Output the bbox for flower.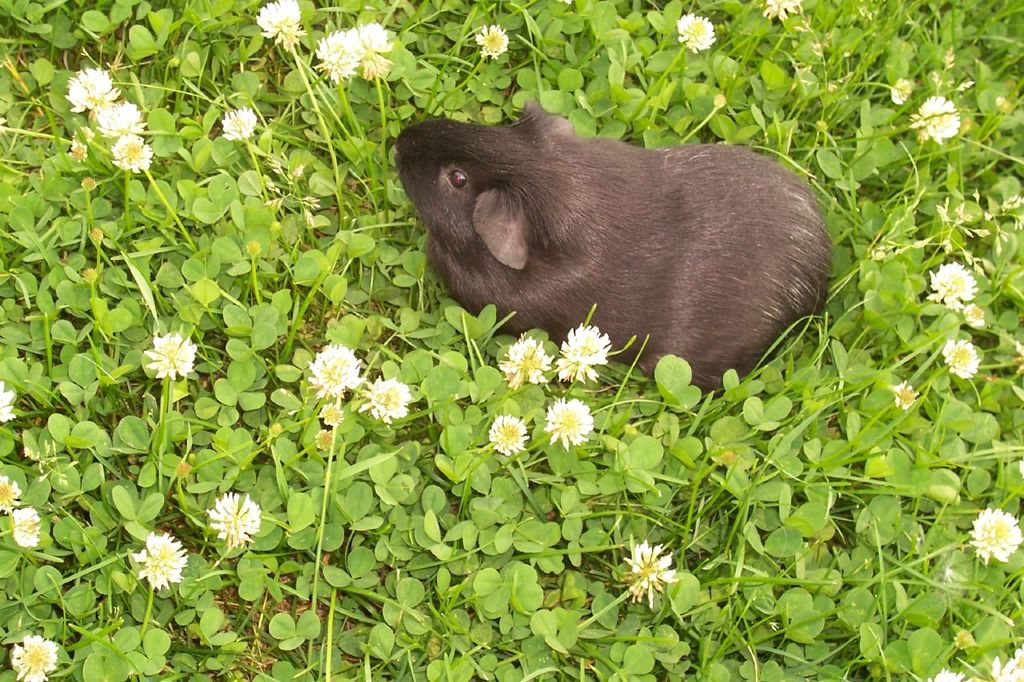
pyautogui.locateOnScreen(546, 398, 596, 444).
